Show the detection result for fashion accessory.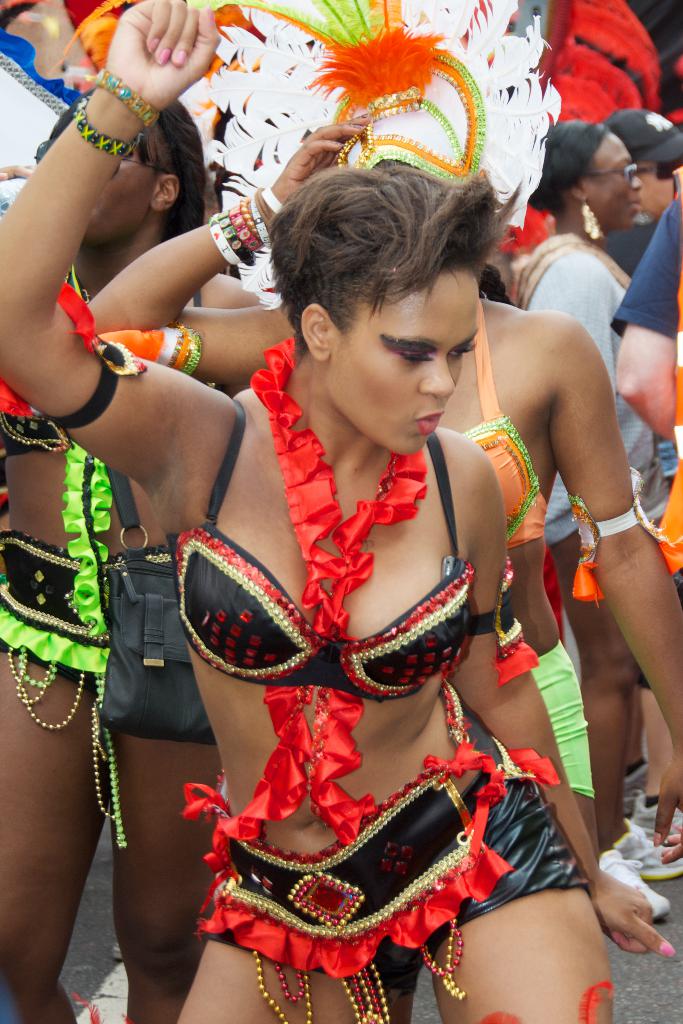
<bbox>95, 68, 156, 131</bbox>.
